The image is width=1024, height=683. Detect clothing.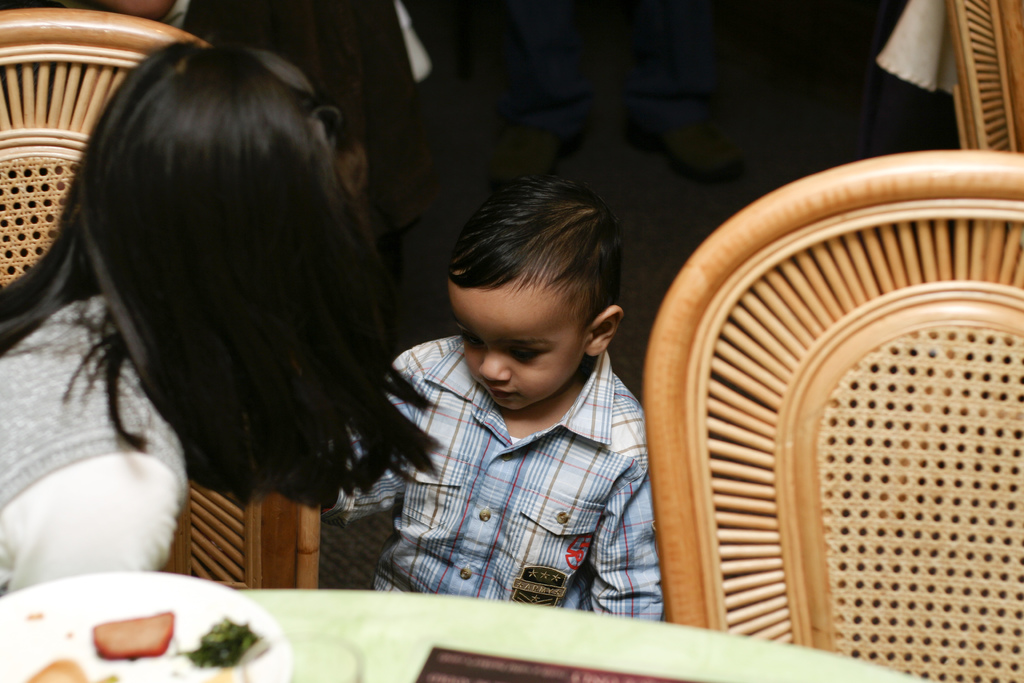
Detection: [x1=0, y1=286, x2=189, y2=600].
